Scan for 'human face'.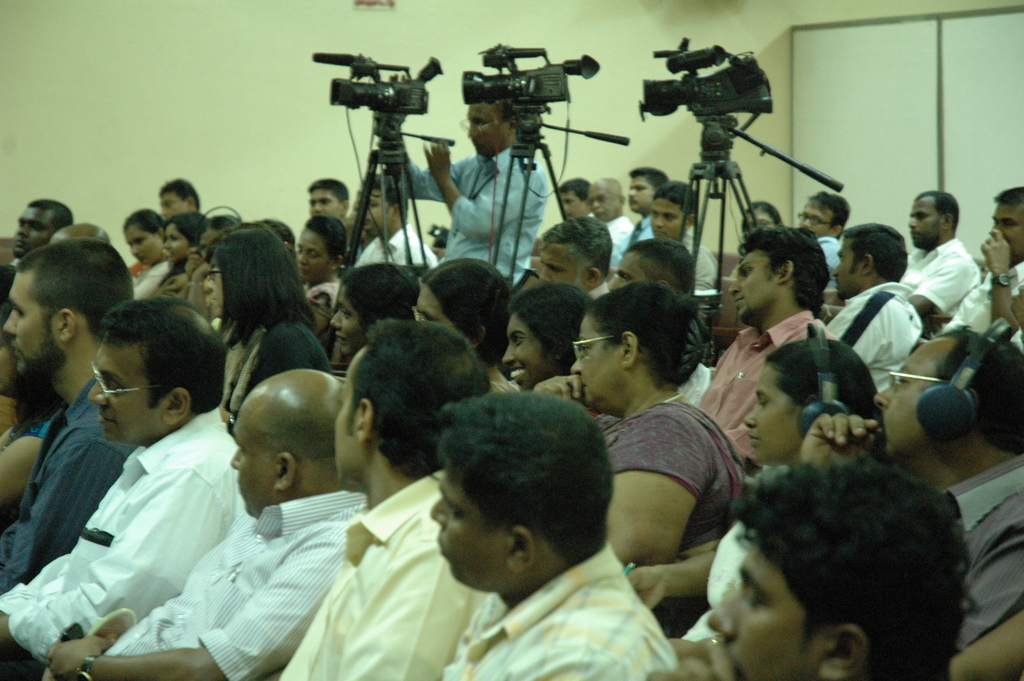
Scan result: [x1=329, y1=281, x2=364, y2=360].
